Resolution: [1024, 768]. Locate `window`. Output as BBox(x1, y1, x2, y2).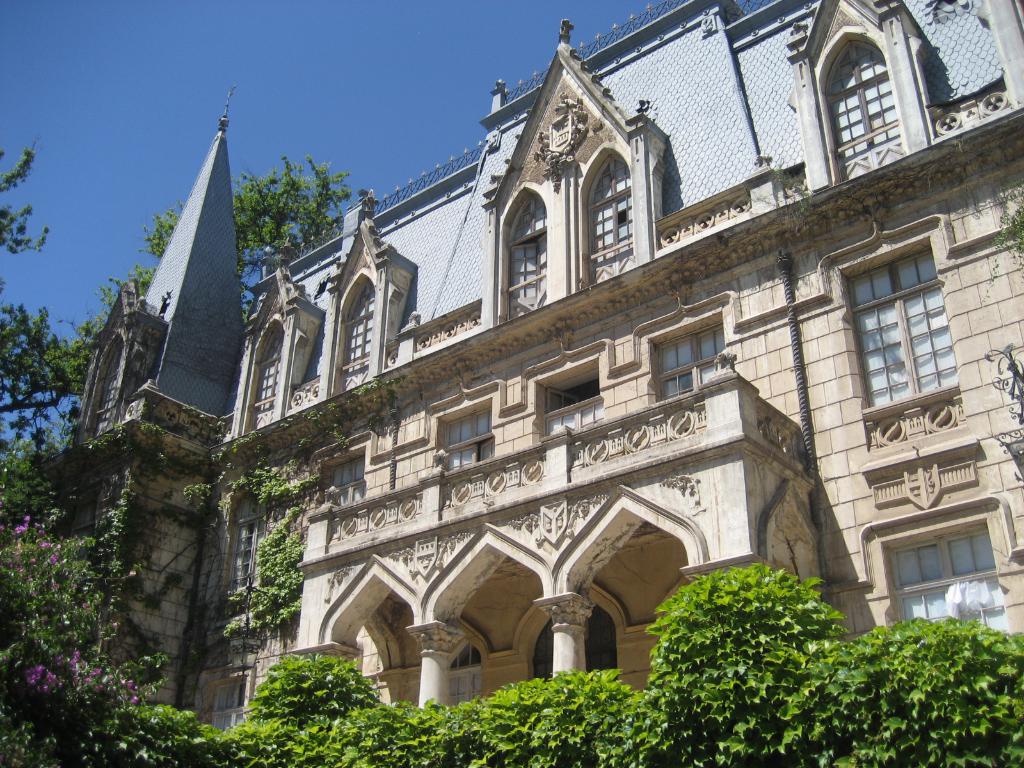
BBox(206, 675, 248, 729).
